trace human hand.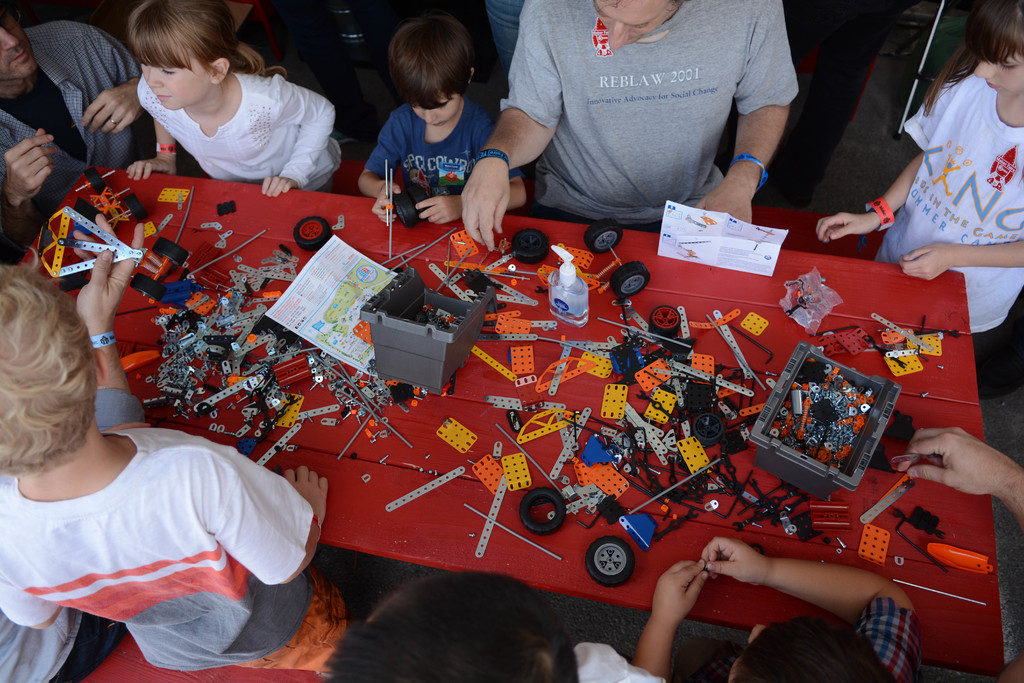
Traced to [456,159,513,258].
